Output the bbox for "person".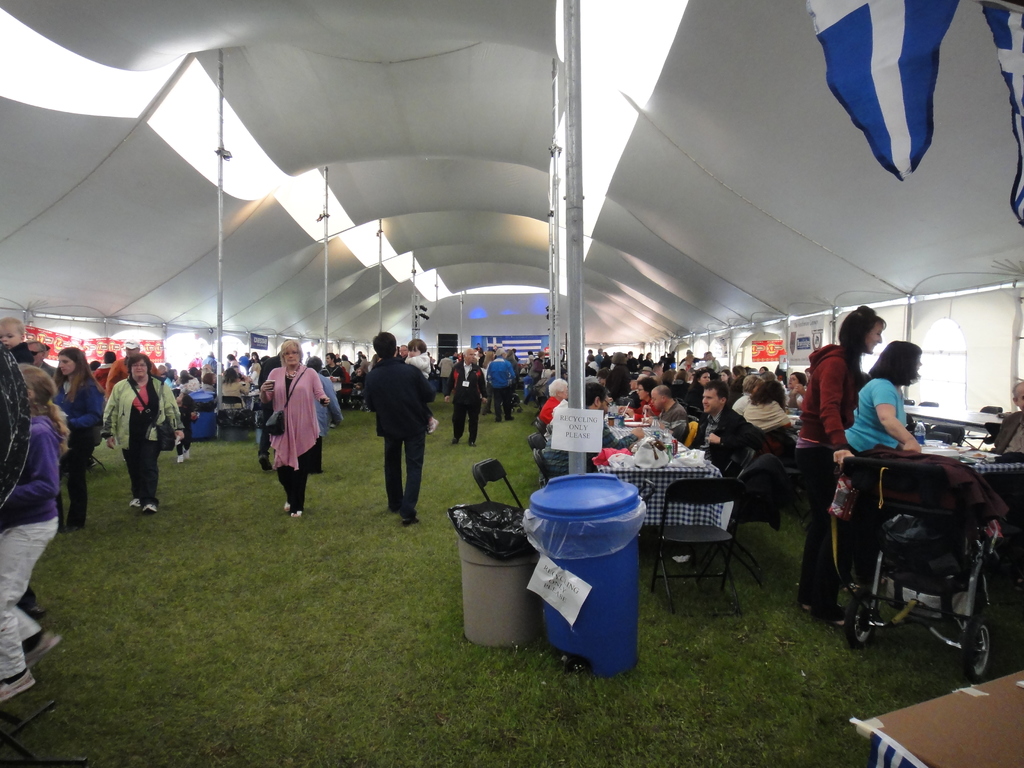
<region>790, 300, 886, 623</region>.
